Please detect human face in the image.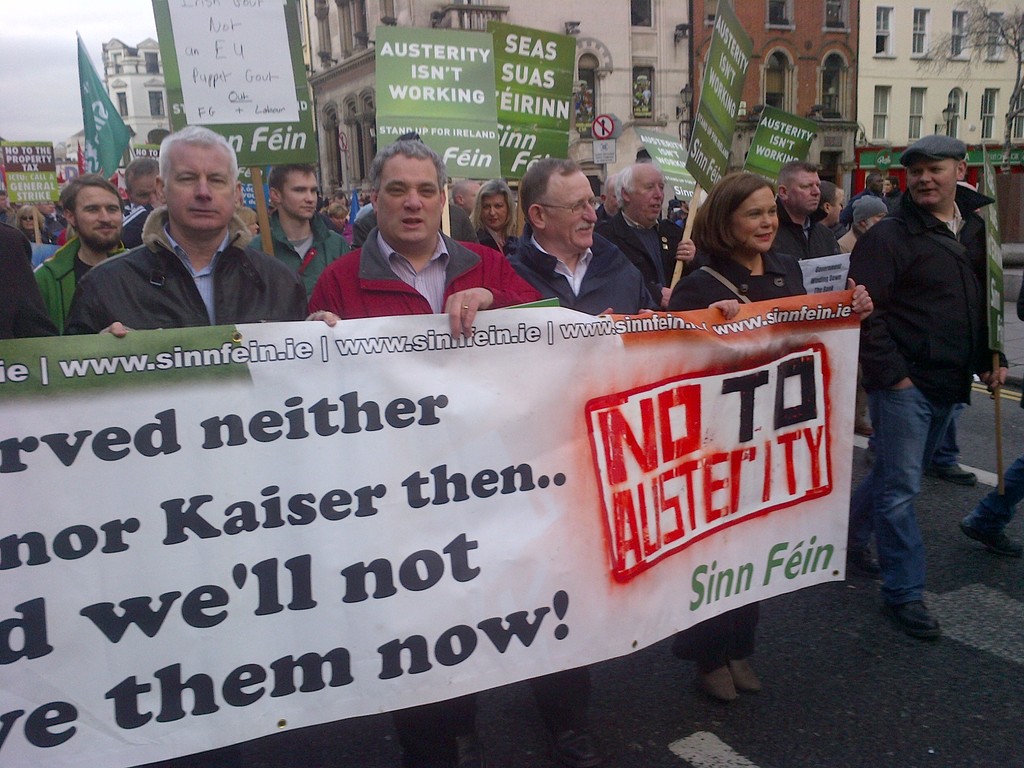
<region>79, 188, 122, 241</region>.
